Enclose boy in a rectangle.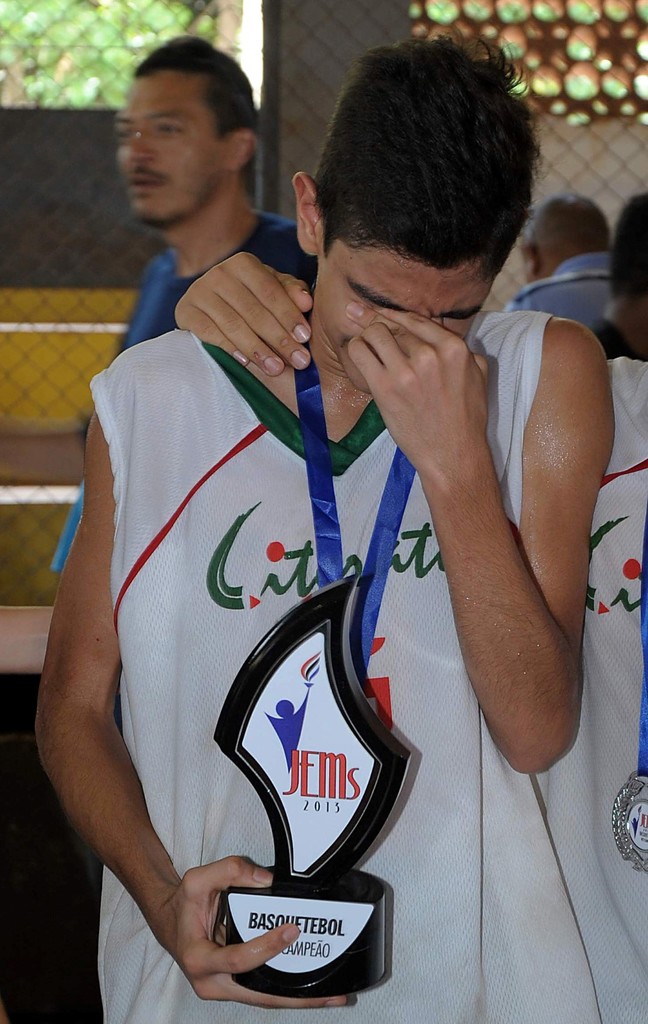
(38, 38, 619, 1023).
